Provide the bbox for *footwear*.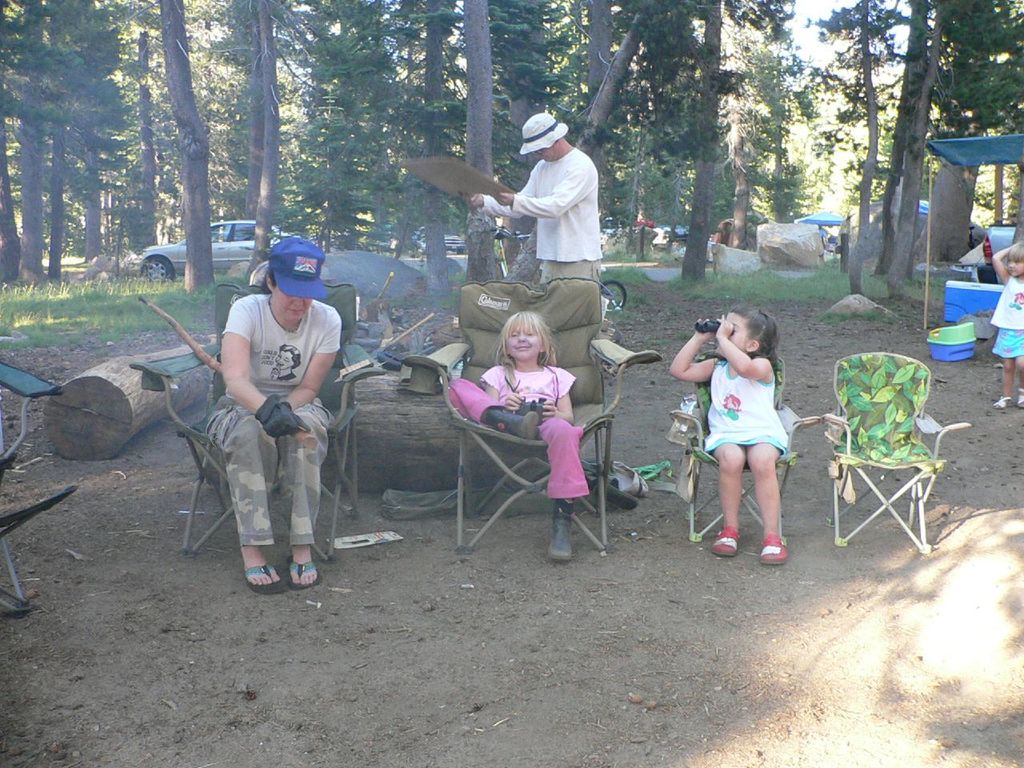
Rect(286, 558, 322, 592).
